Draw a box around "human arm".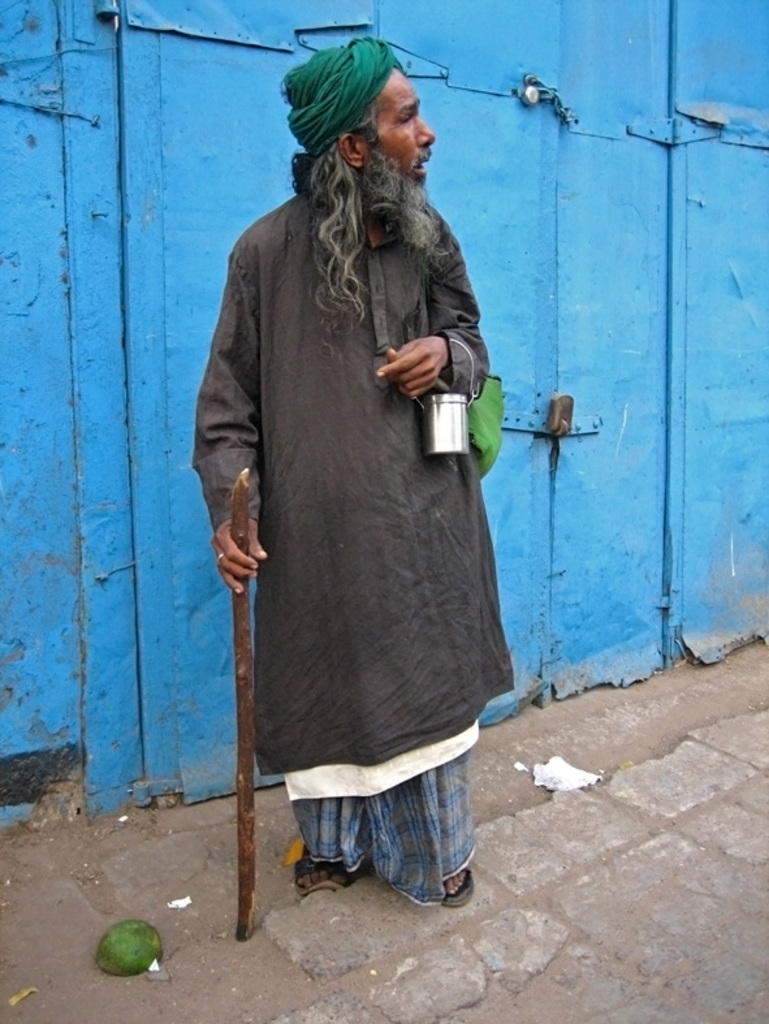
(x1=367, y1=209, x2=500, y2=405).
